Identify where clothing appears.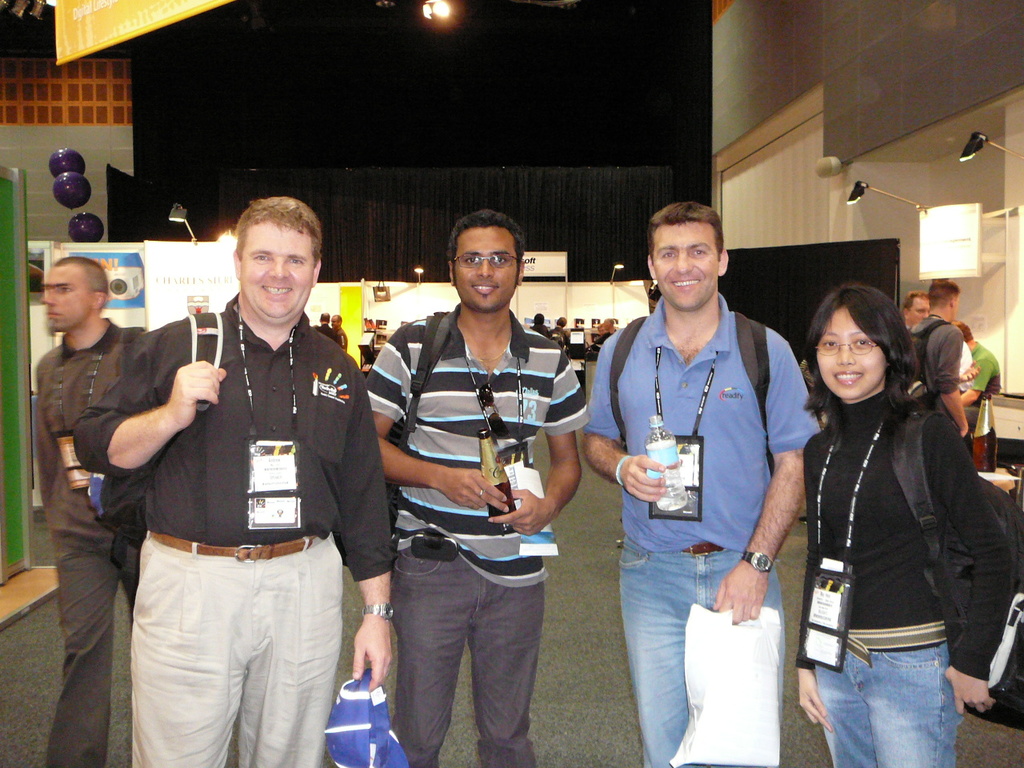
Appears at 34:329:157:767.
